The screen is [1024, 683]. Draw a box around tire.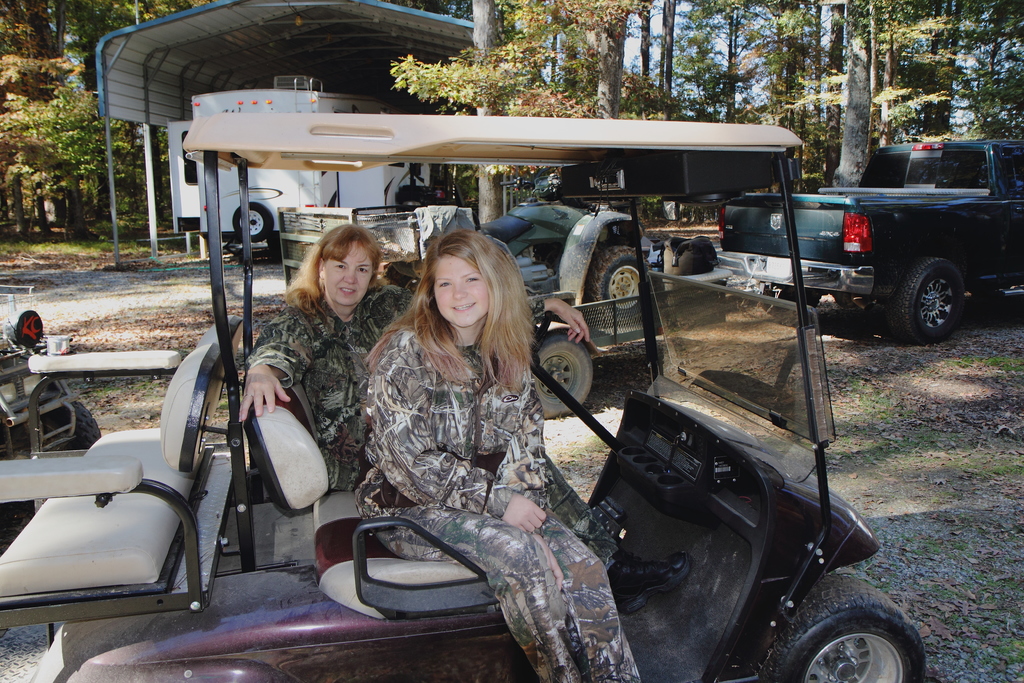
[757, 574, 931, 682].
